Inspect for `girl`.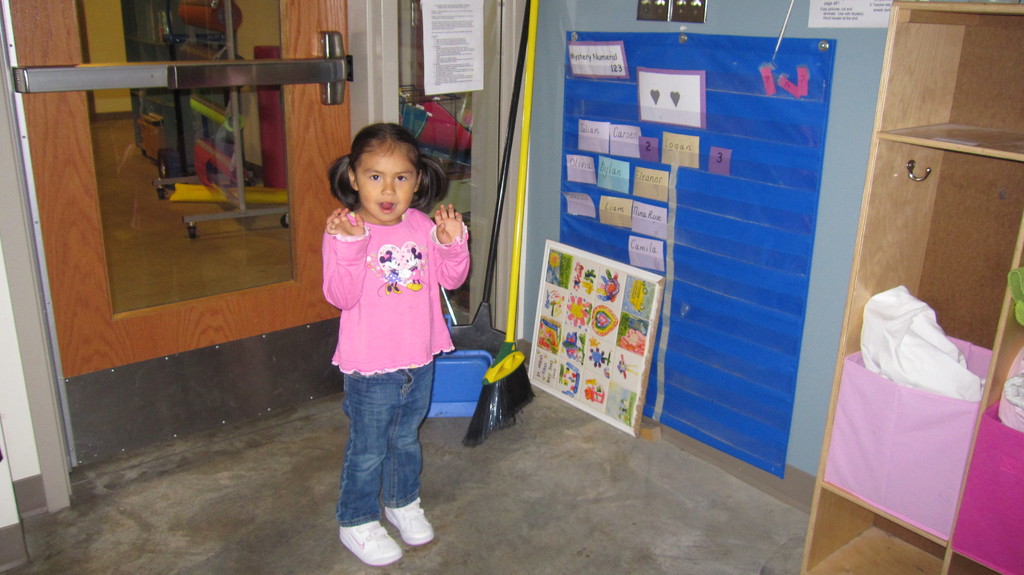
Inspection: bbox=(320, 120, 472, 567).
